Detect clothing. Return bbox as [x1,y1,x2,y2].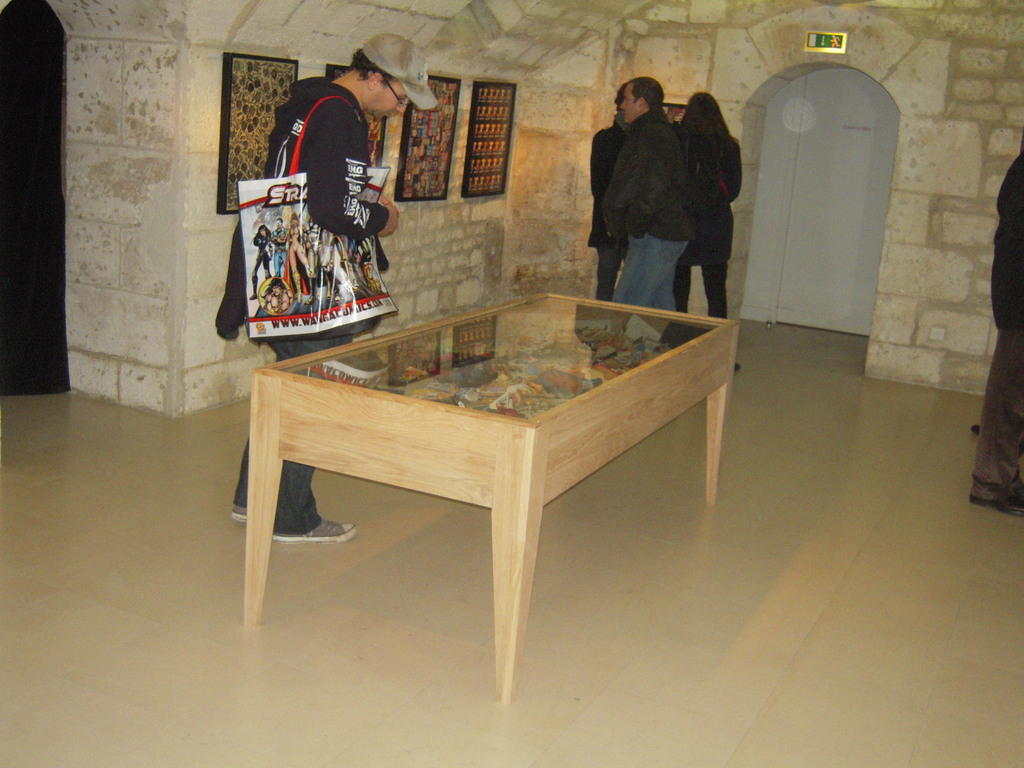
[984,146,1023,518].
